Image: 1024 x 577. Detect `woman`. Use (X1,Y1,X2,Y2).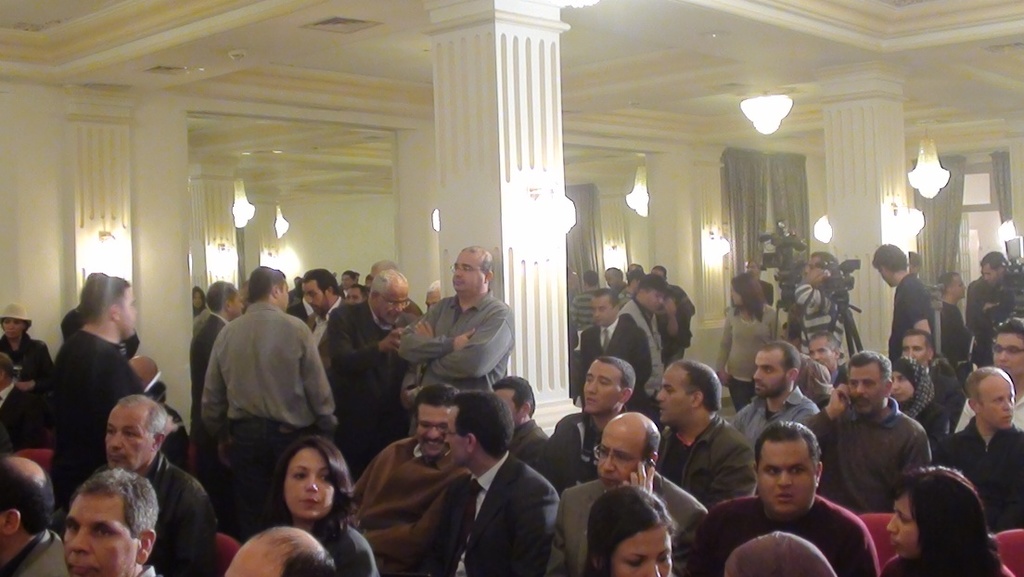
(883,468,1015,576).
